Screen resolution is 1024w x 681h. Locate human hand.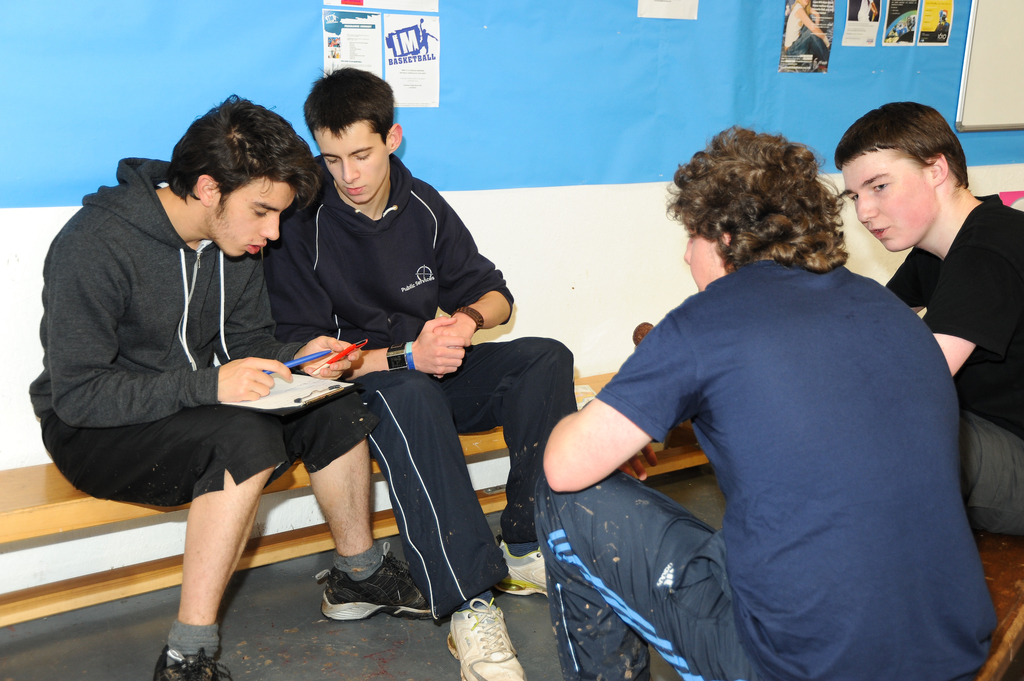
Rect(219, 357, 294, 403).
